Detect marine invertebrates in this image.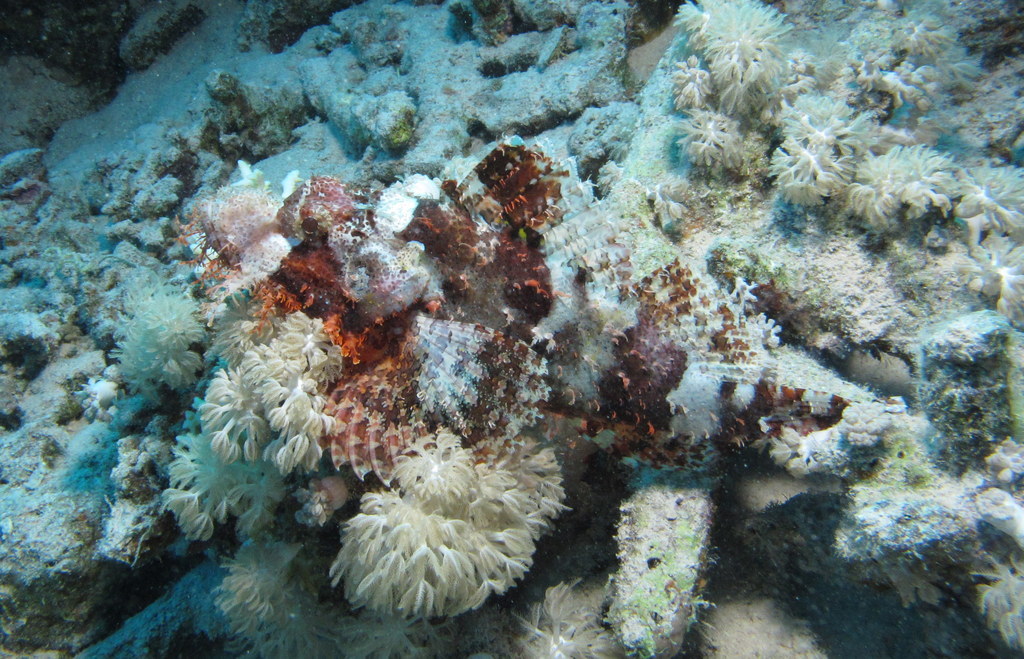
Detection: <bbox>299, 421, 567, 632</bbox>.
